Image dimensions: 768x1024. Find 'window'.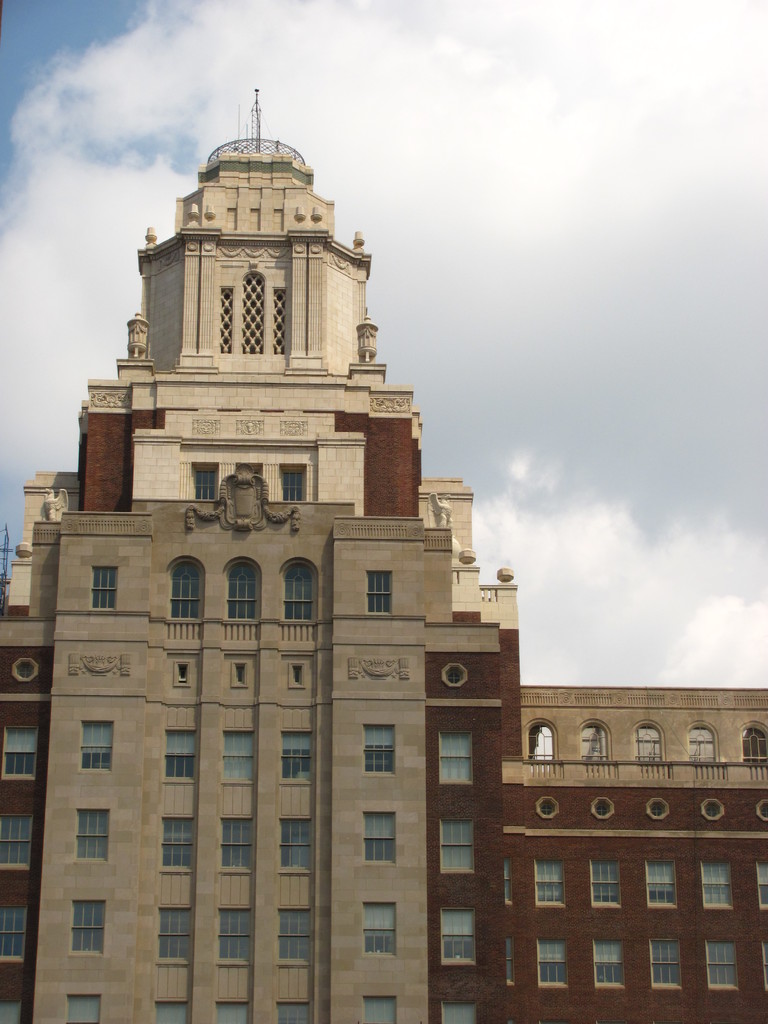
detection(531, 854, 563, 910).
